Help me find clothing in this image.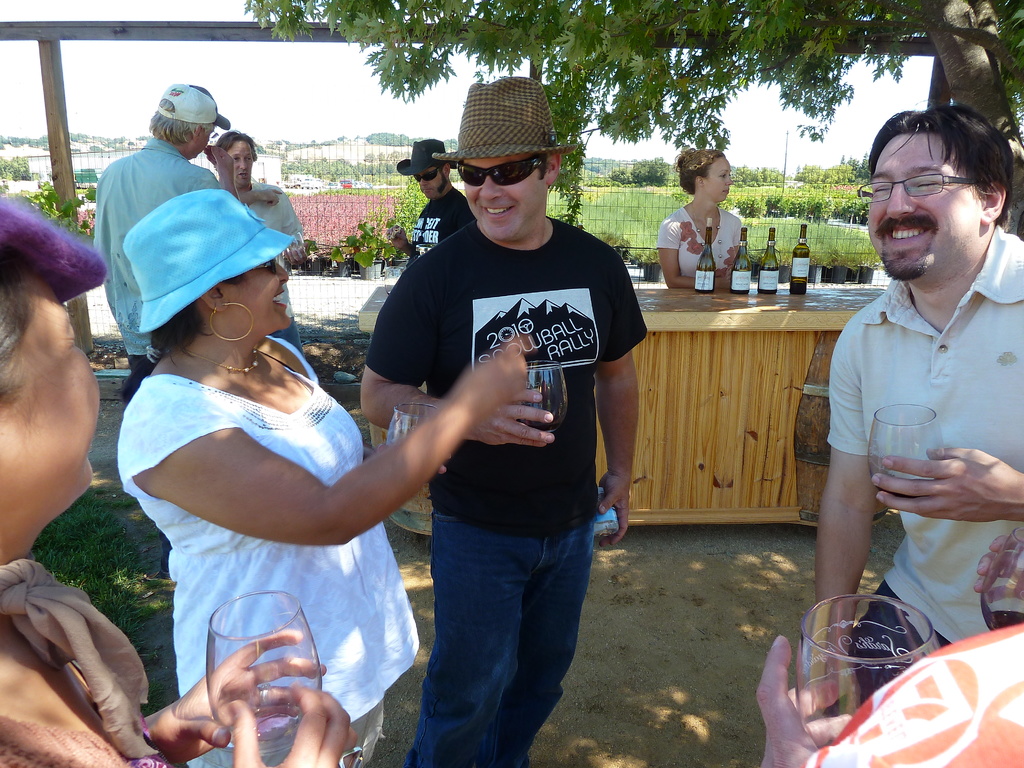
Found it: (378, 230, 630, 758).
